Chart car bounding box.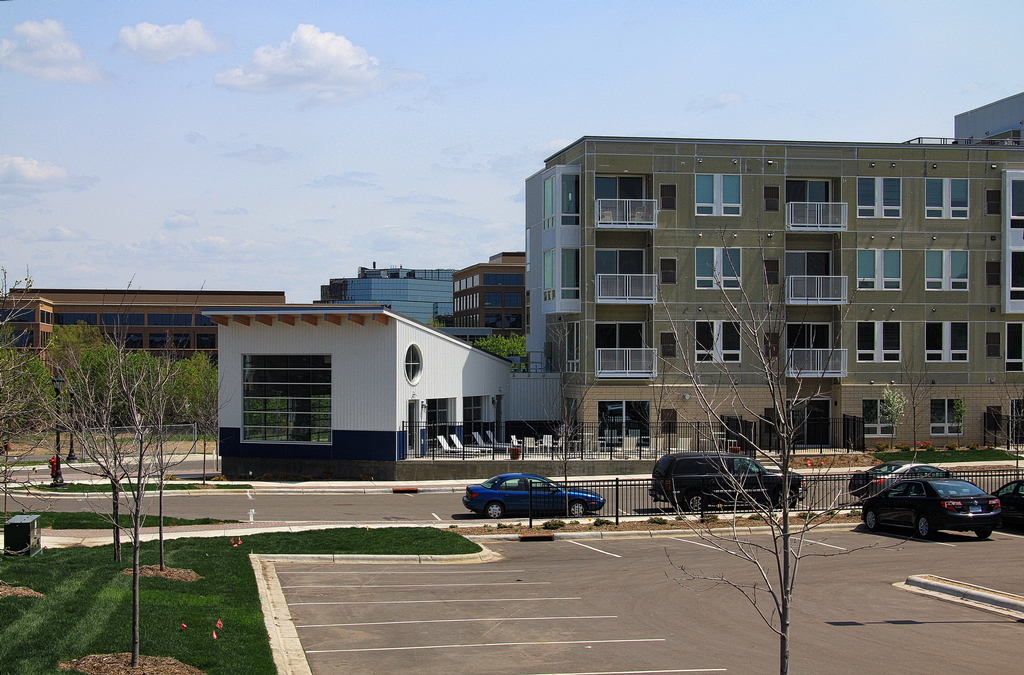
Charted: 458, 469, 607, 525.
